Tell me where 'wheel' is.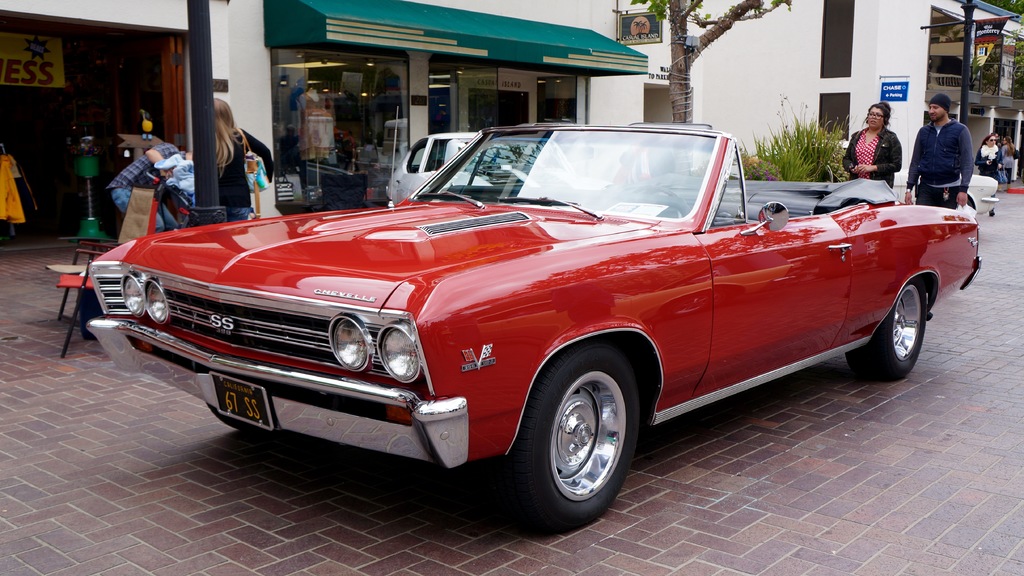
'wheel' is at {"left": 205, "top": 406, "right": 261, "bottom": 432}.
